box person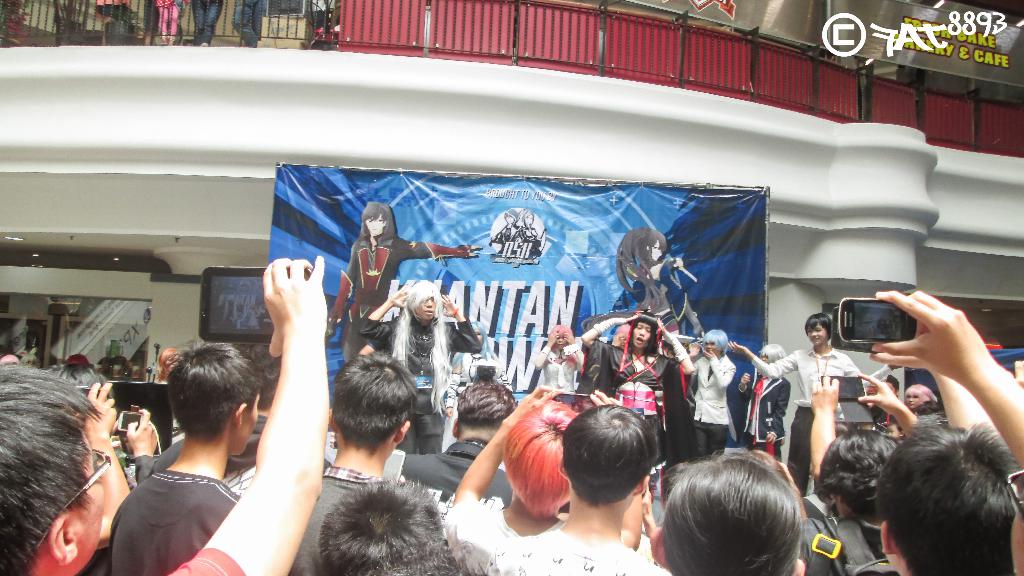
locate(729, 339, 793, 458)
